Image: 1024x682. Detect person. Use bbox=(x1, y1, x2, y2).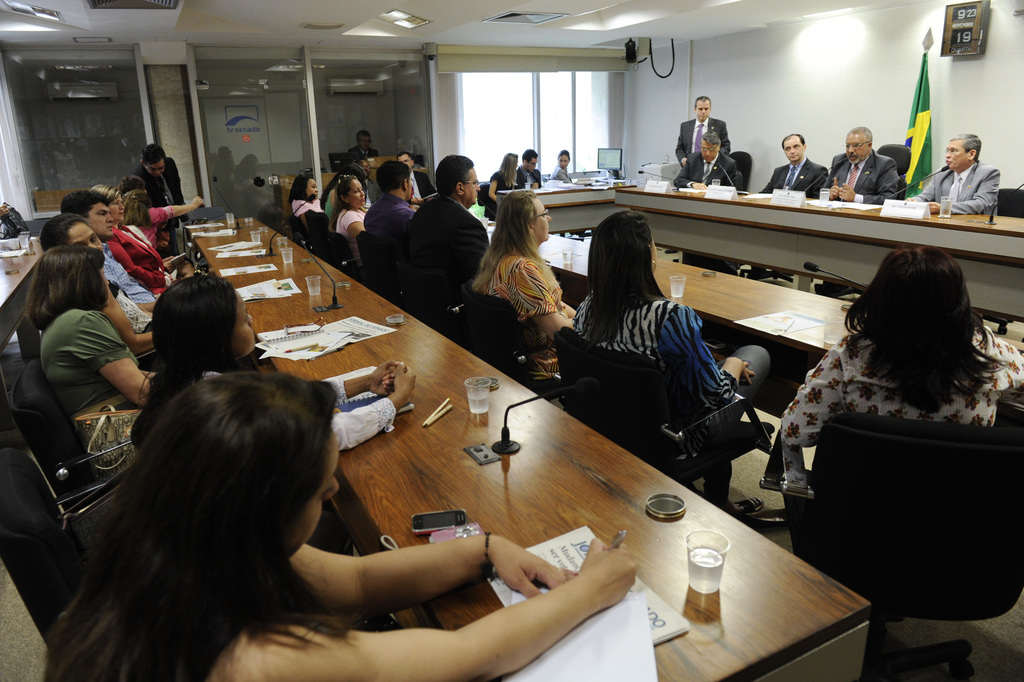
bbox=(576, 211, 772, 517).
